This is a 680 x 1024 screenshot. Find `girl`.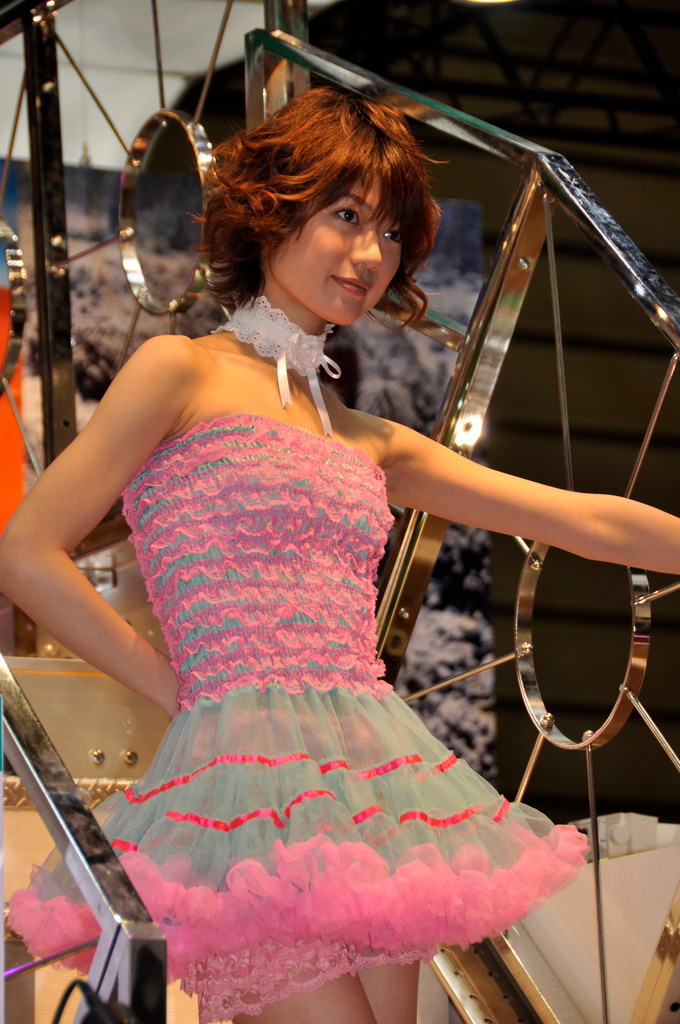
Bounding box: <region>0, 86, 679, 1023</region>.
